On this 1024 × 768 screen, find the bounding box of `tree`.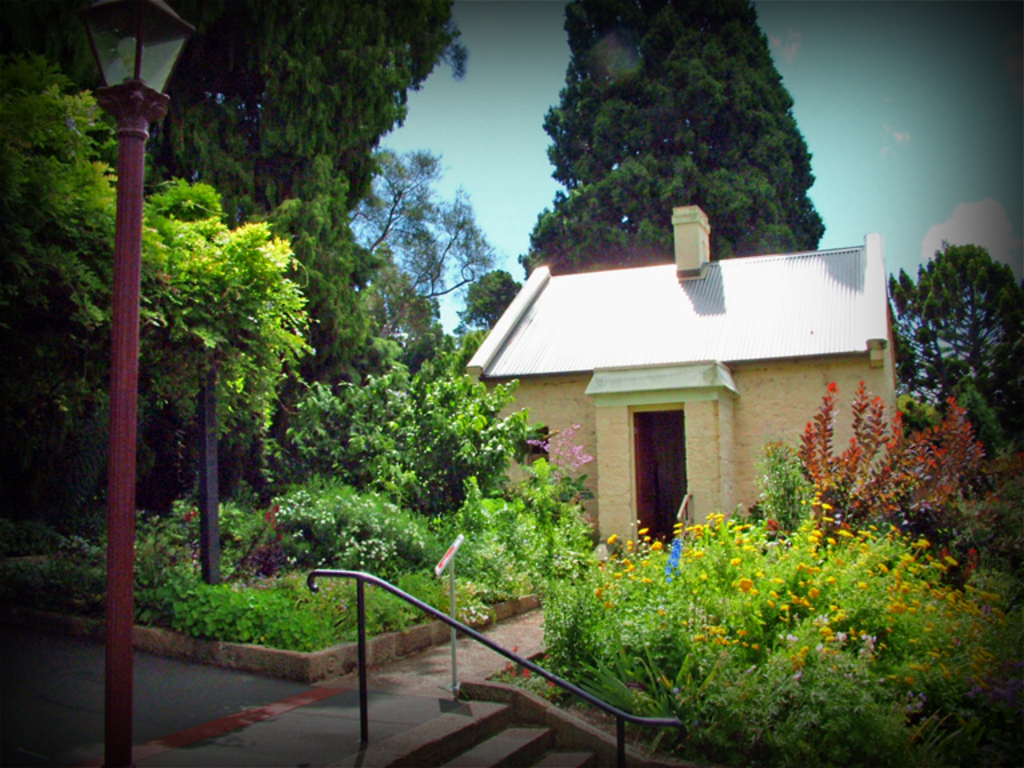
Bounding box: [527, 0, 823, 264].
